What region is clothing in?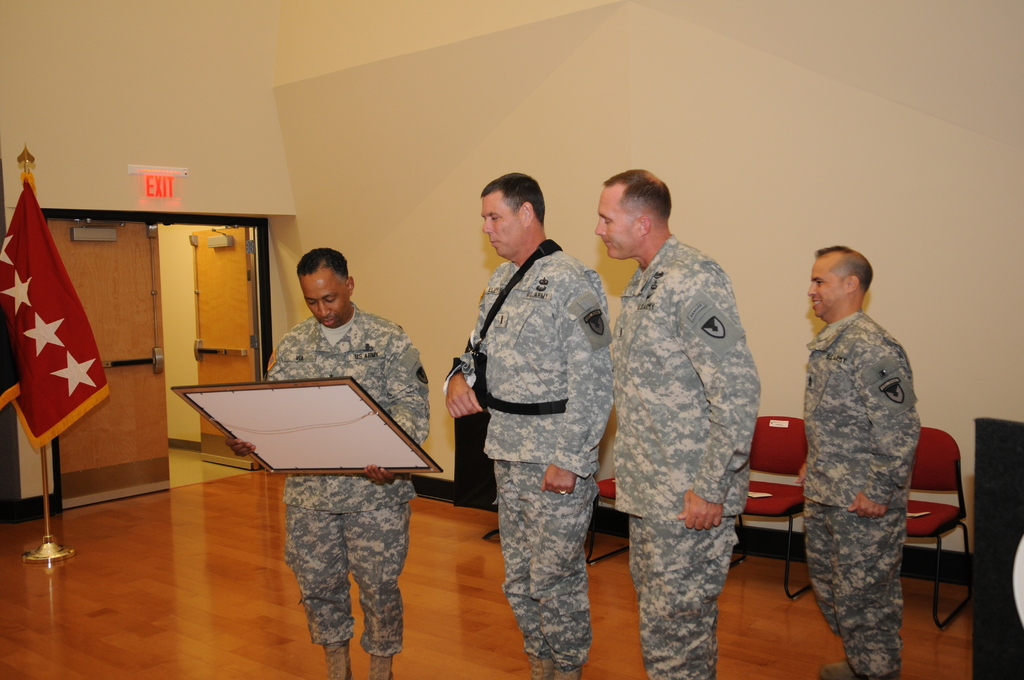
445:250:615:674.
